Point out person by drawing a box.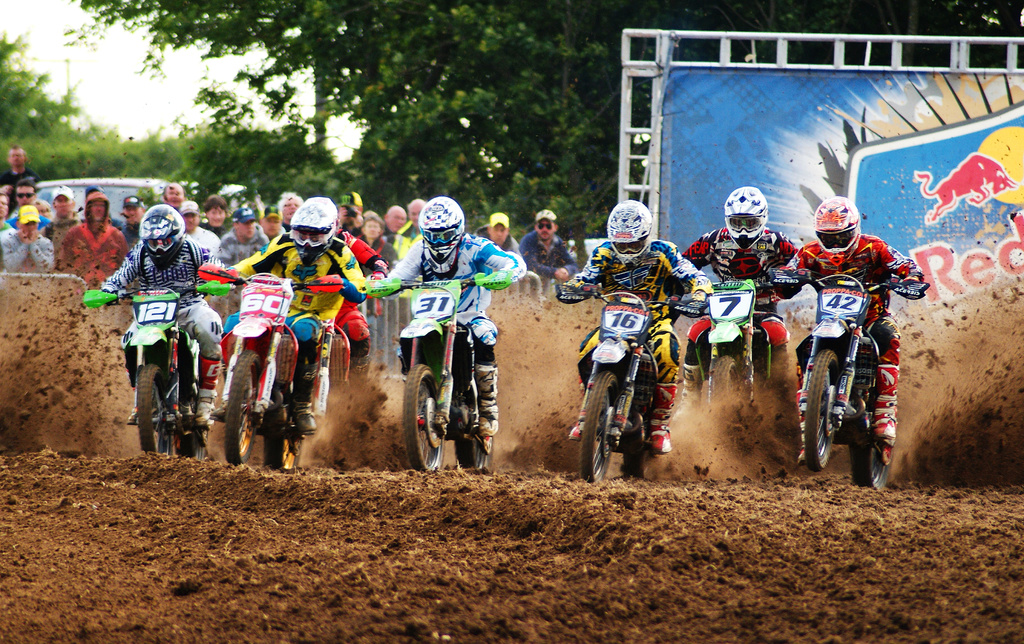
[x1=86, y1=201, x2=241, y2=440].
